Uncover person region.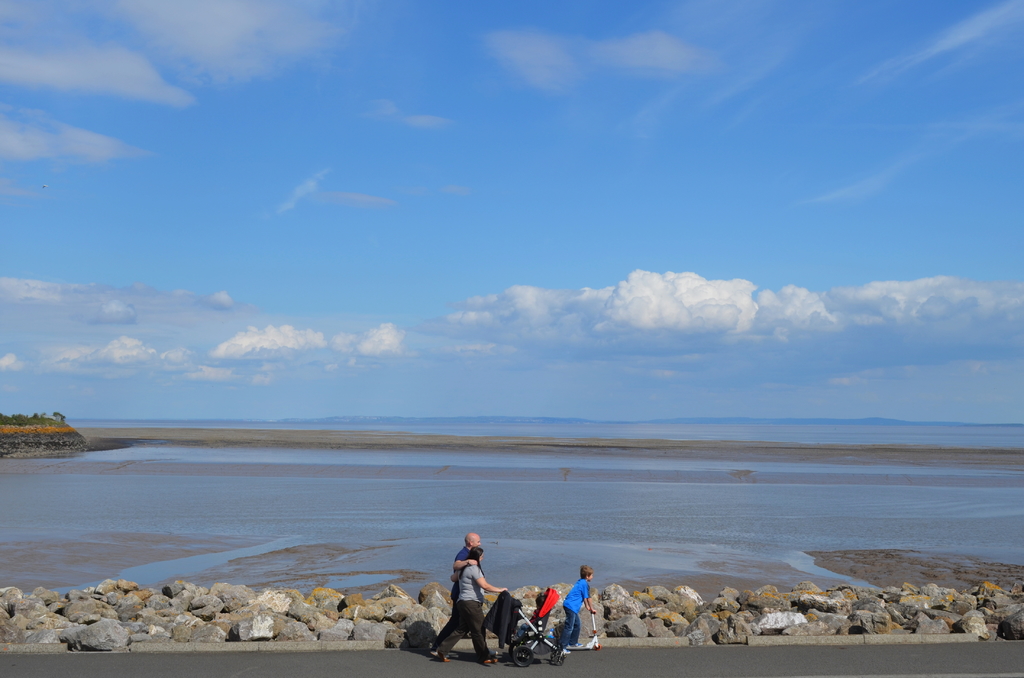
Uncovered: region(555, 563, 598, 650).
